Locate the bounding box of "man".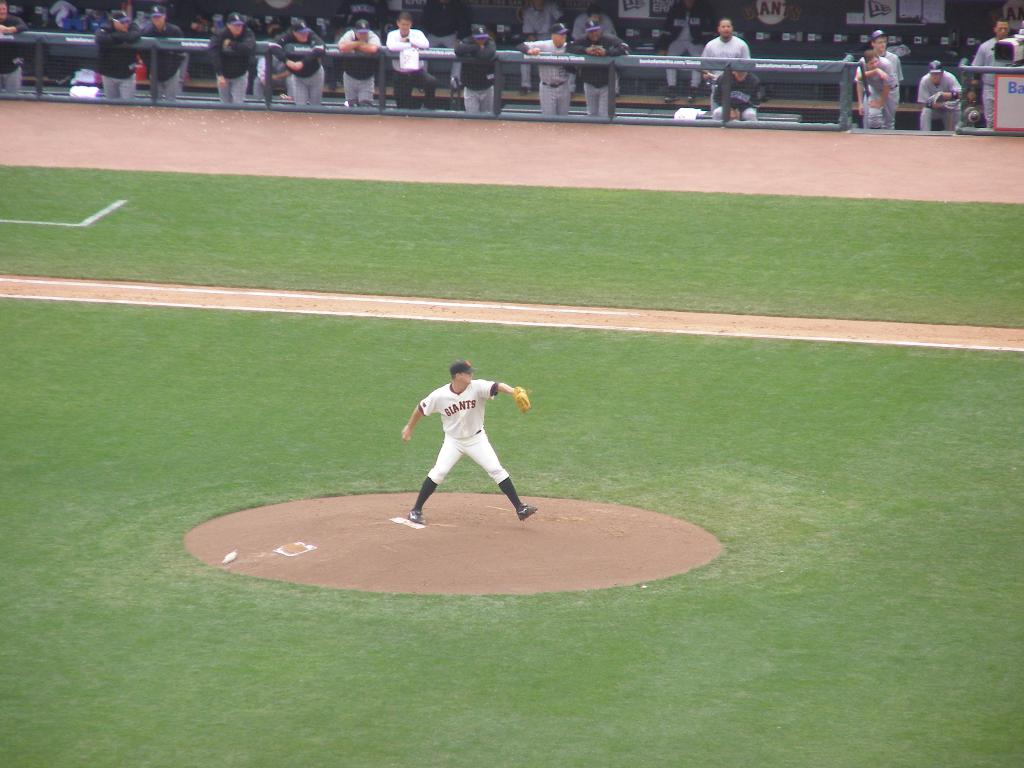
Bounding box: left=860, top=34, right=908, bottom=127.
